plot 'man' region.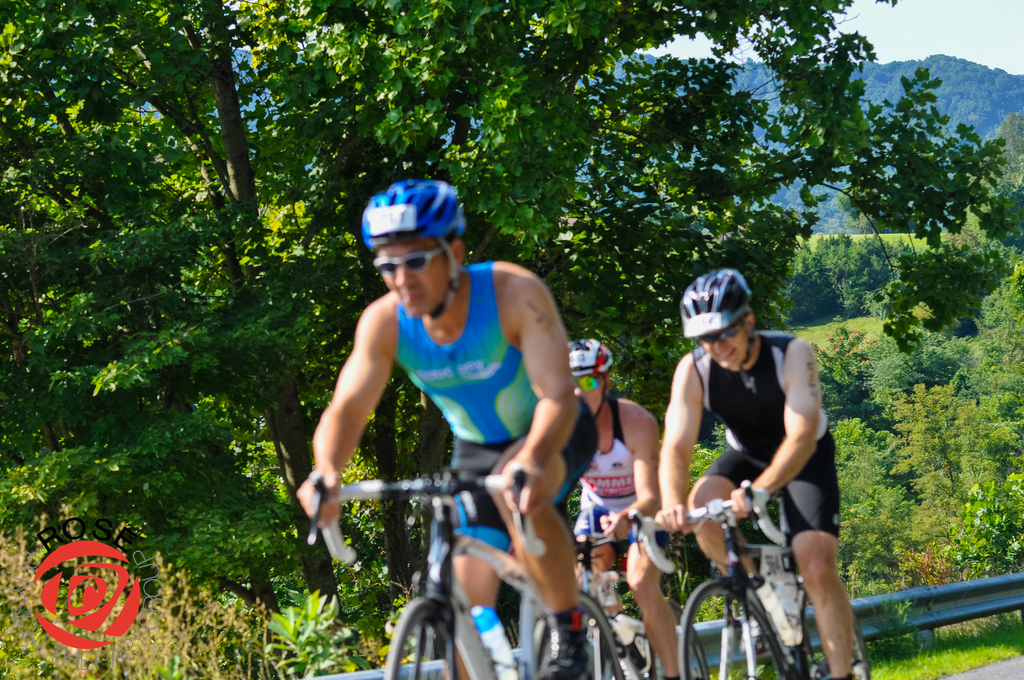
Plotted at detection(291, 177, 604, 679).
